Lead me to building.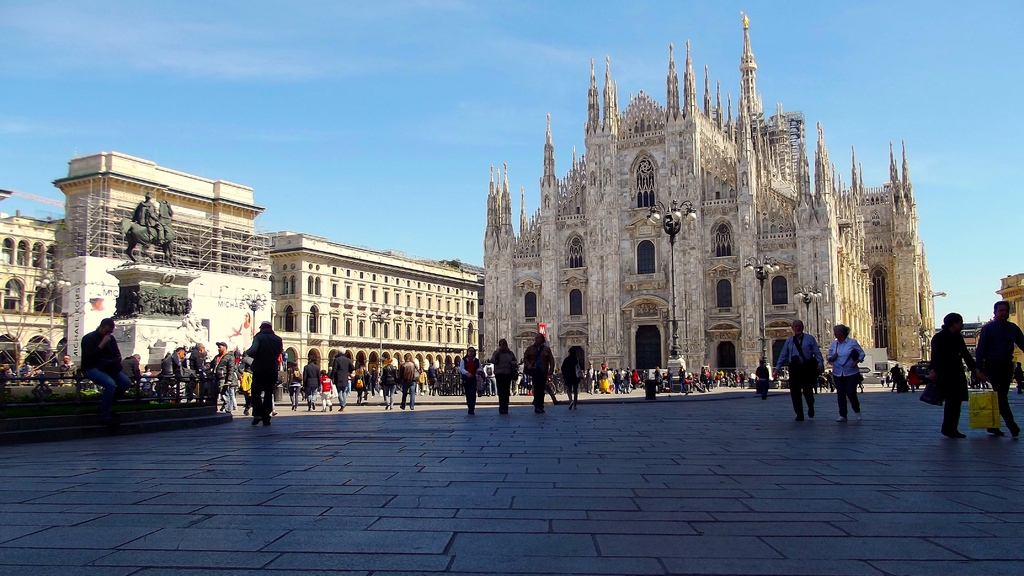
Lead to (262,227,480,371).
